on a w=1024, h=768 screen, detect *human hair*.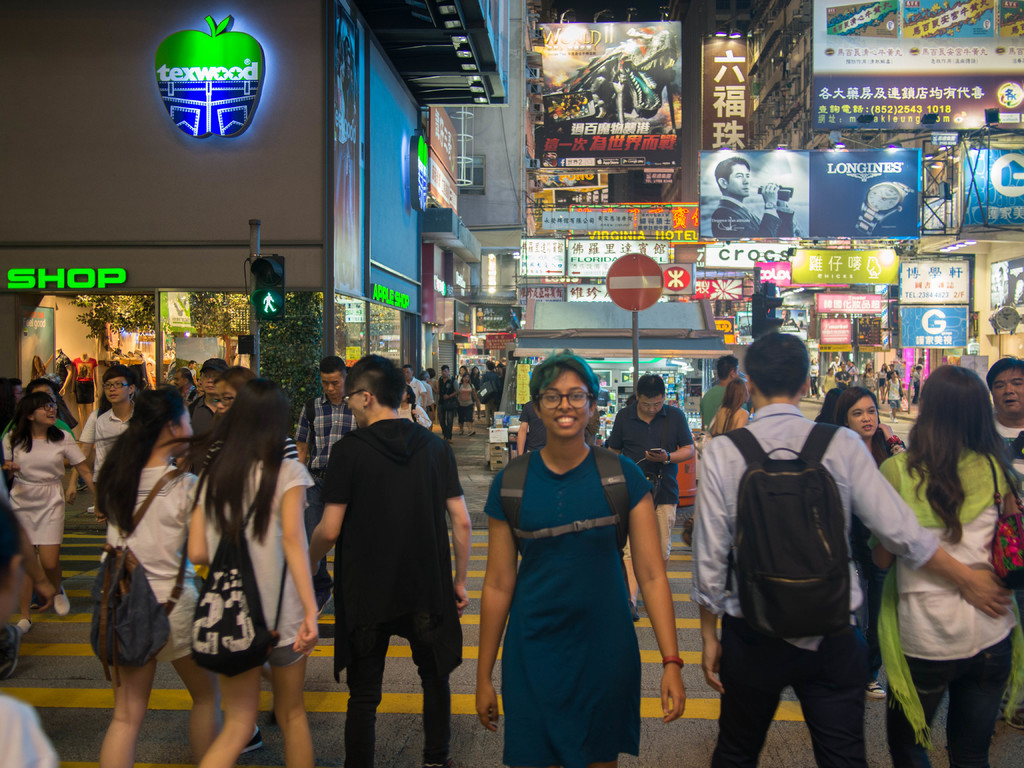
<bbox>29, 381, 62, 404</bbox>.
